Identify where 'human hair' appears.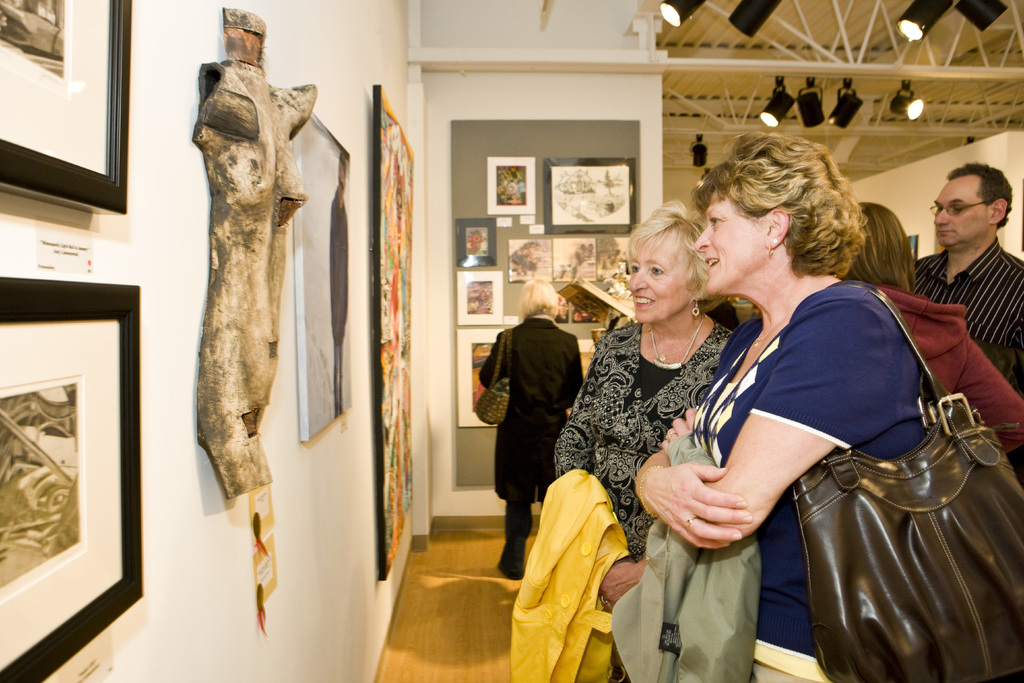
Appears at region(515, 274, 560, 320).
